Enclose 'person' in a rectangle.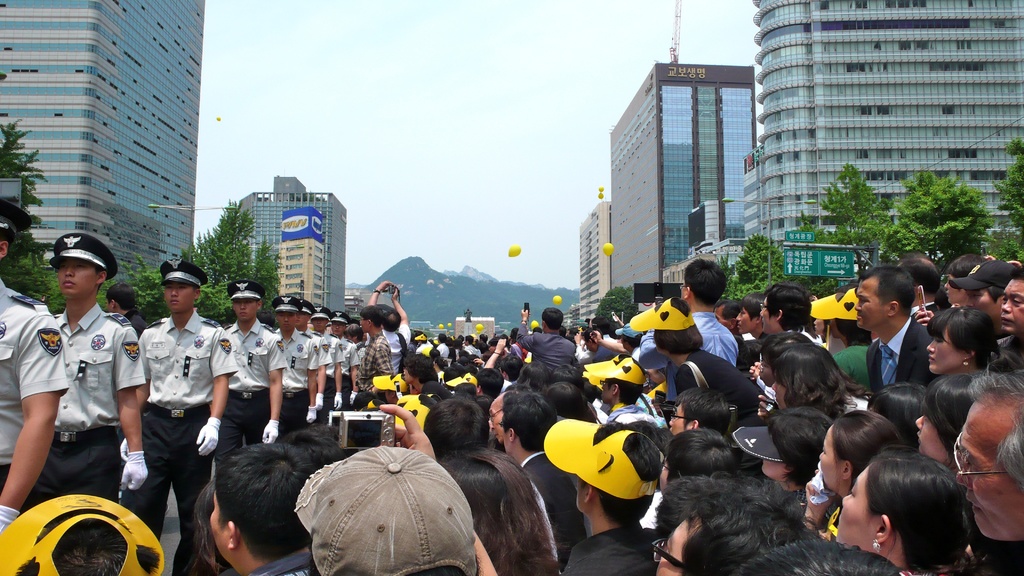
bbox(505, 388, 557, 543).
